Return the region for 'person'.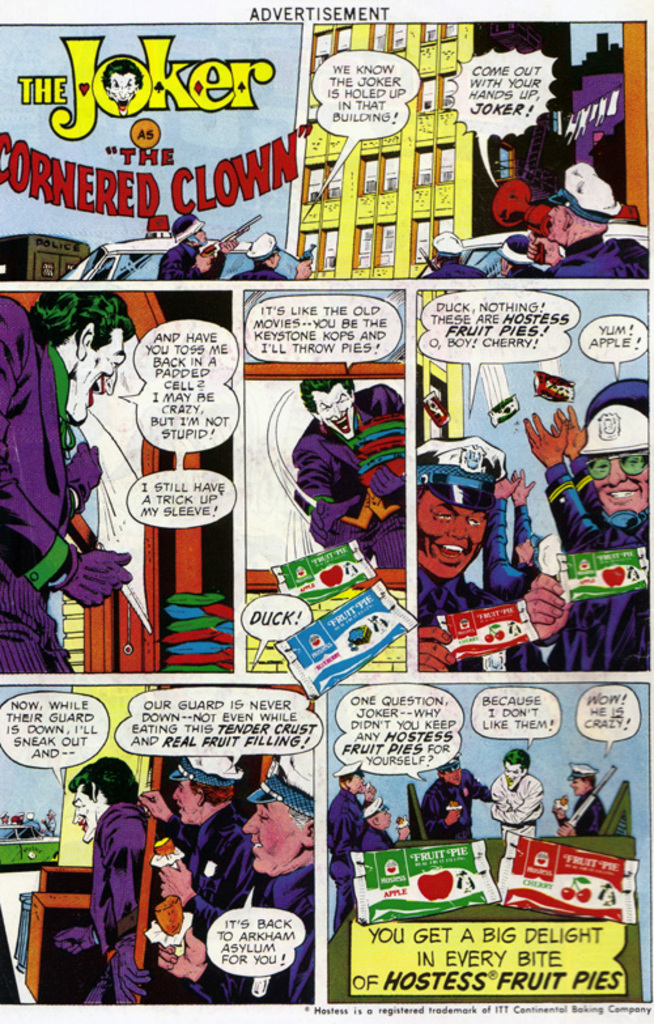
552, 759, 604, 834.
